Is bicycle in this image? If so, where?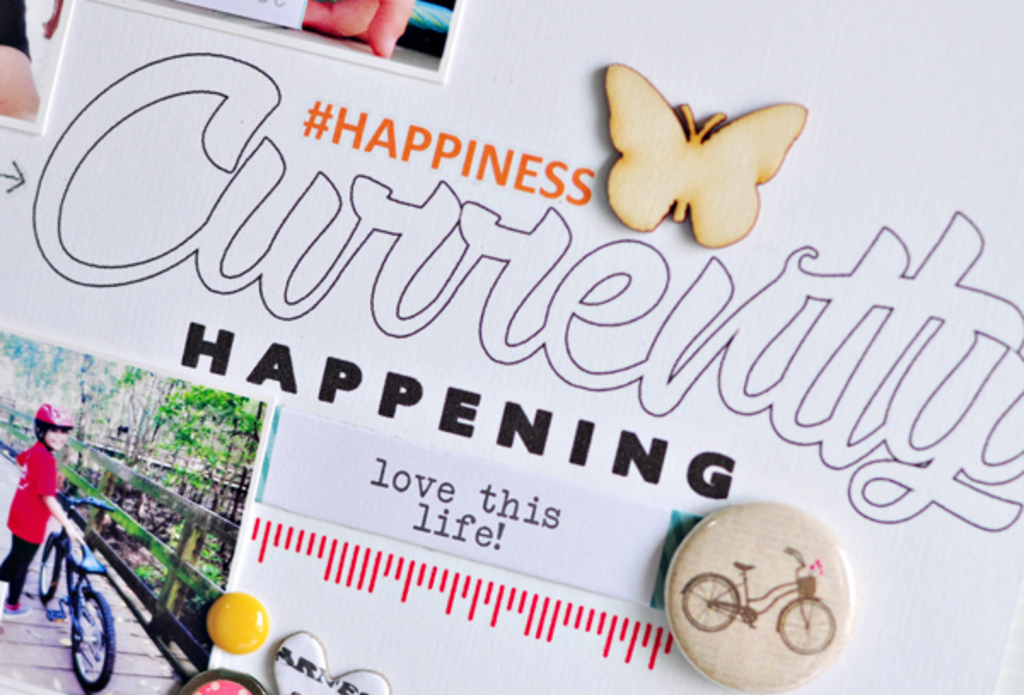
Yes, at 683, 546, 836, 654.
